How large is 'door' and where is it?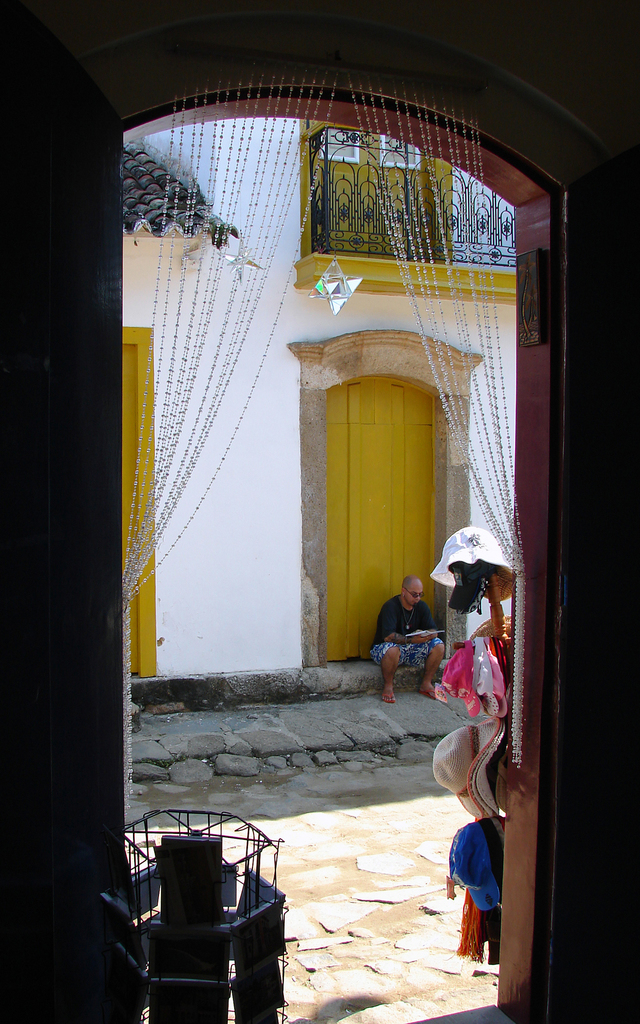
Bounding box: (116, 345, 138, 679).
